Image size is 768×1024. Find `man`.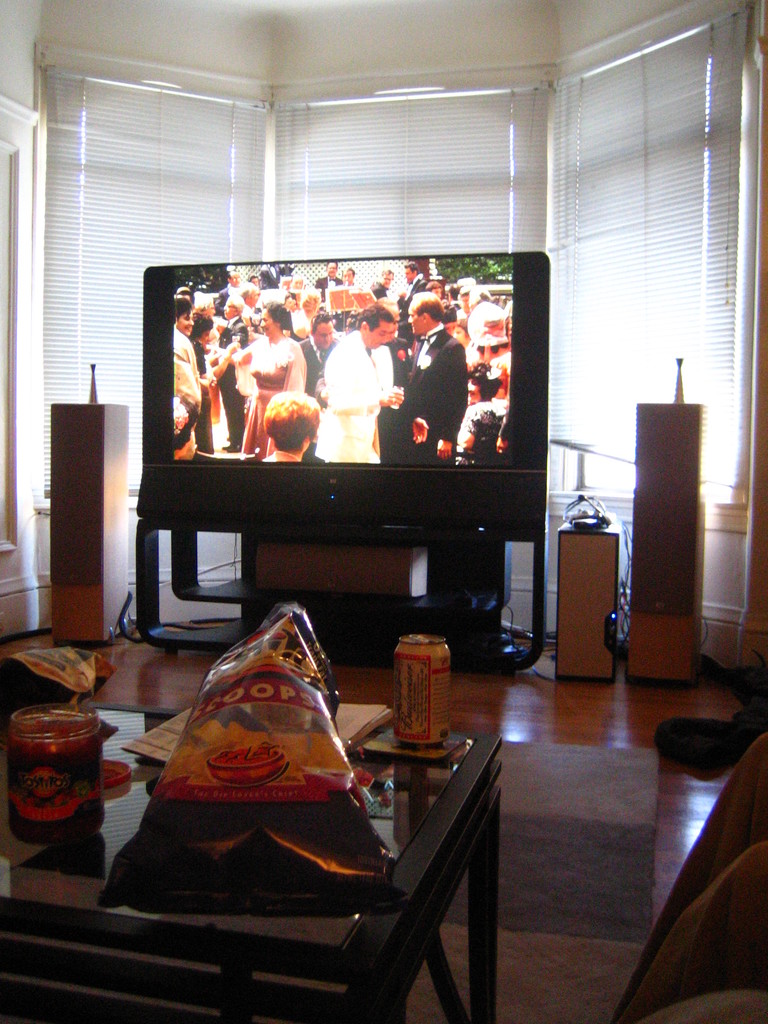
403, 267, 428, 294.
